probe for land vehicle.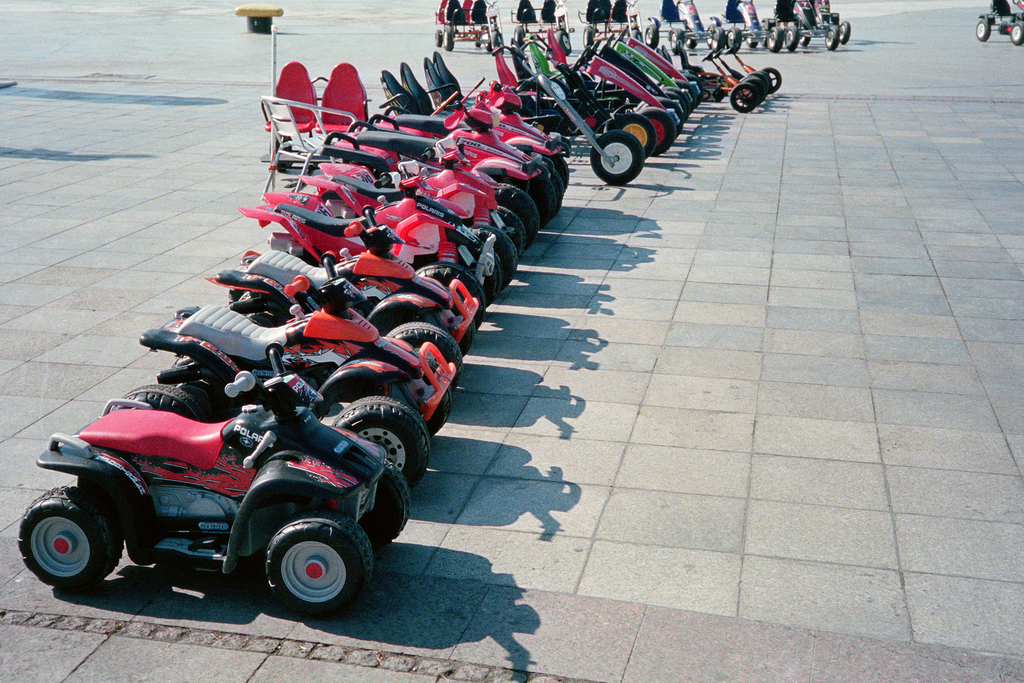
Probe result: bbox=(977, 0, 1023, 45).
